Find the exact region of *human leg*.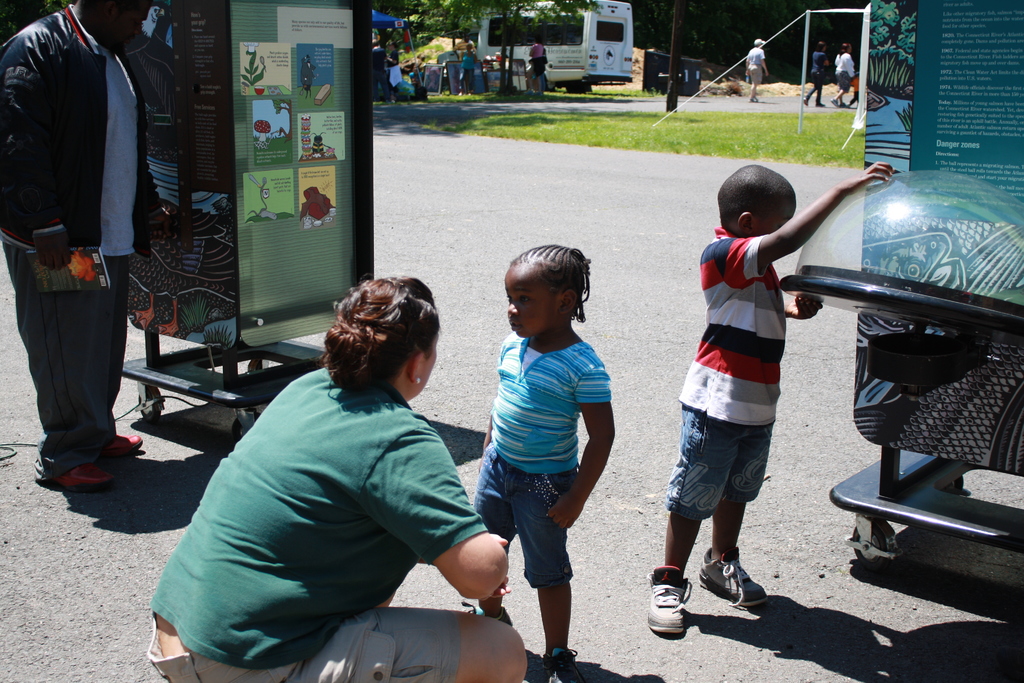
Exact region: x1=473 y1=444 x2=516 y2=627.
